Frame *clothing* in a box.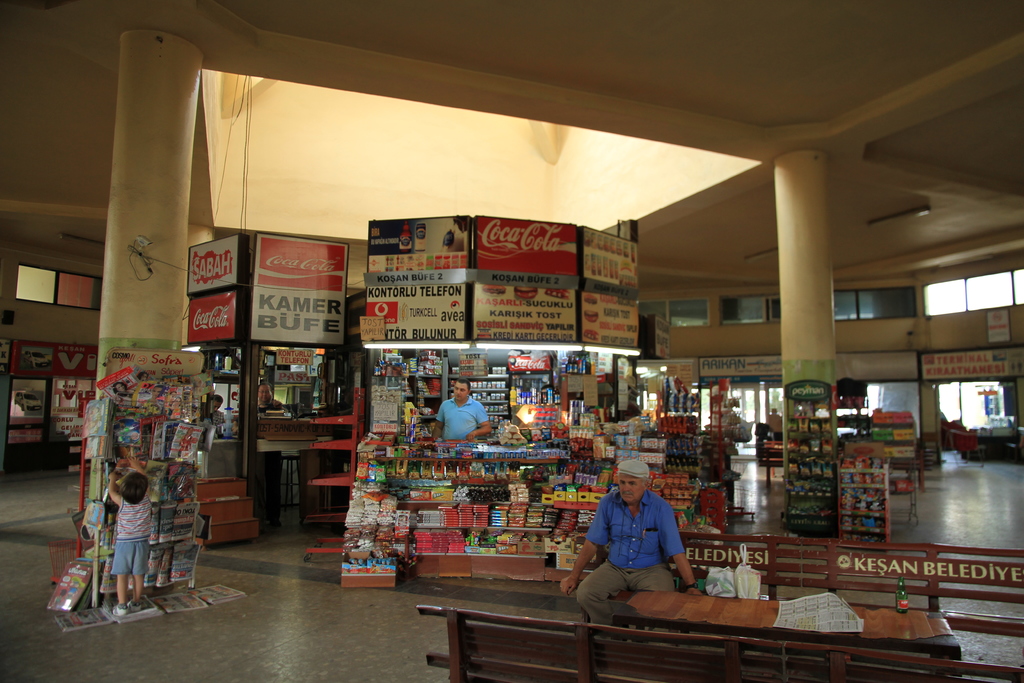
(436, 395, 488, 445).
